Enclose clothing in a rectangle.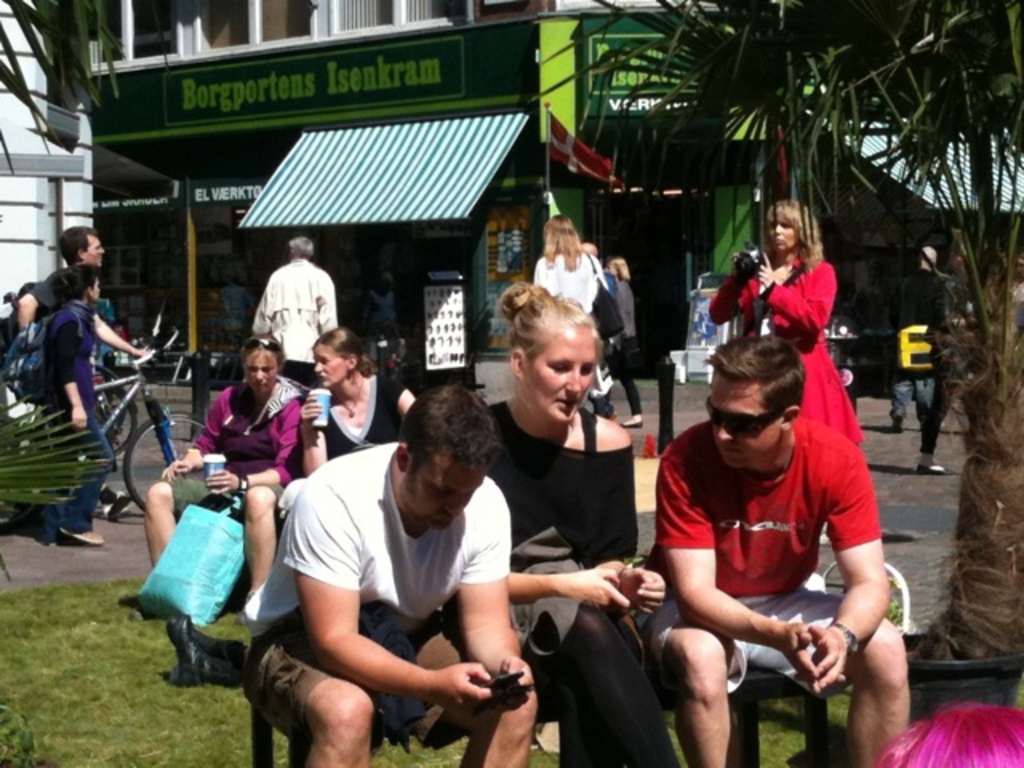
528,253,605,400.
